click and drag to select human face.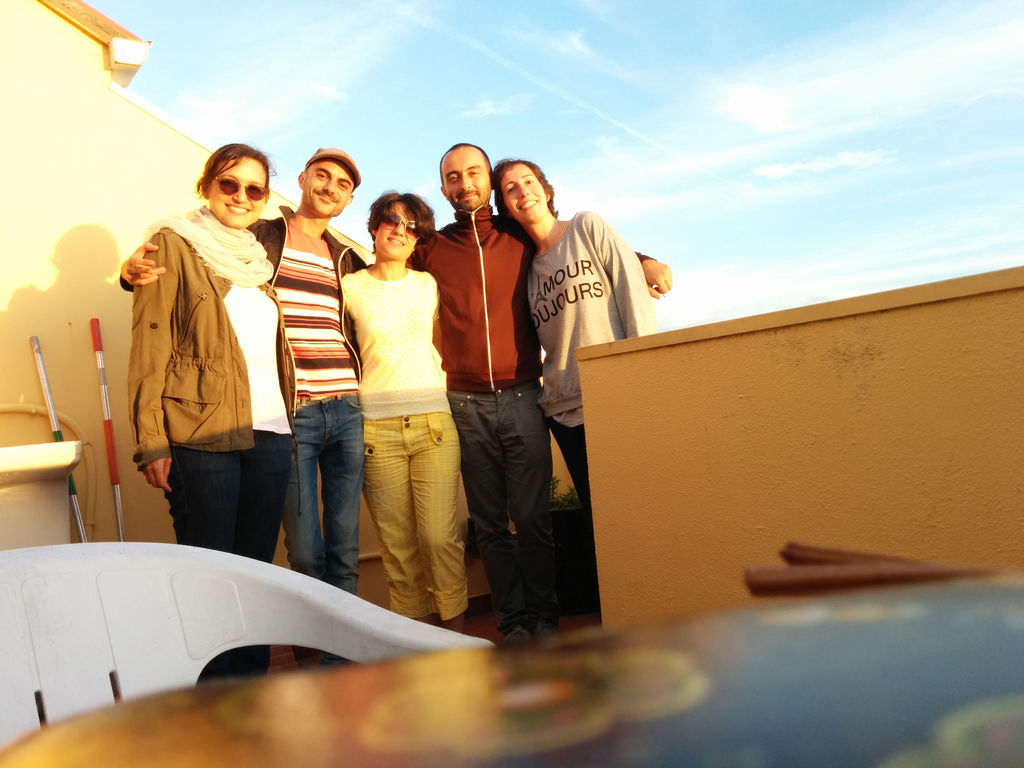
Selection: region(499, 164, 551, 225).
